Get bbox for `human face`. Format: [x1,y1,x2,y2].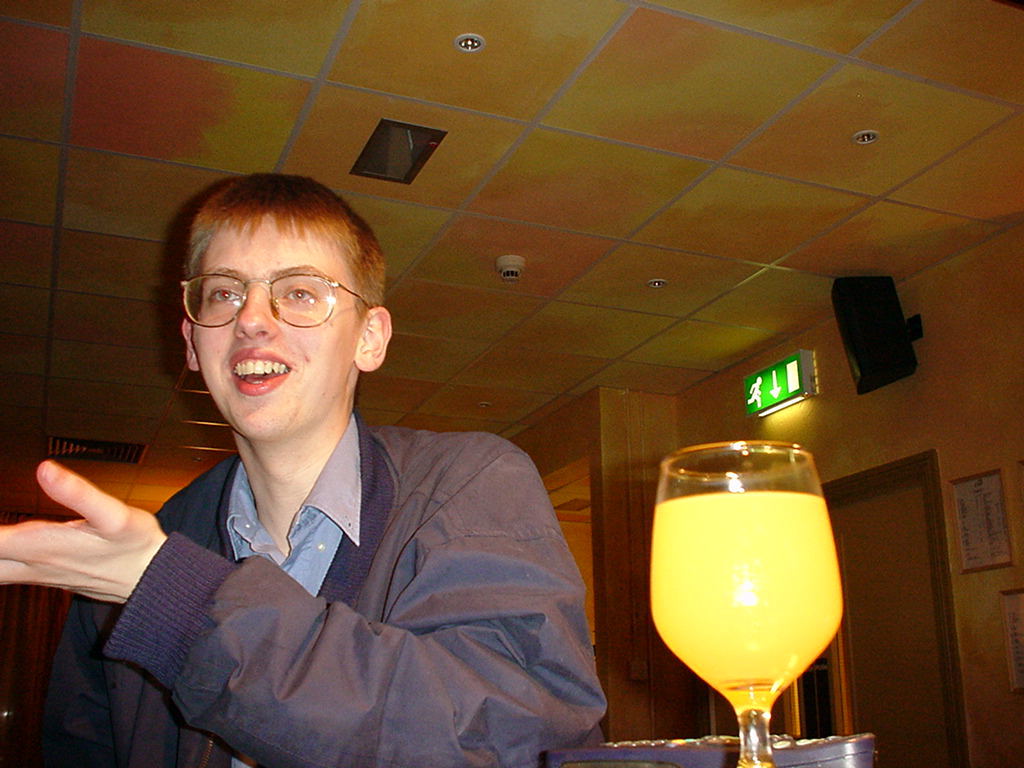
[193,214,366,445].
